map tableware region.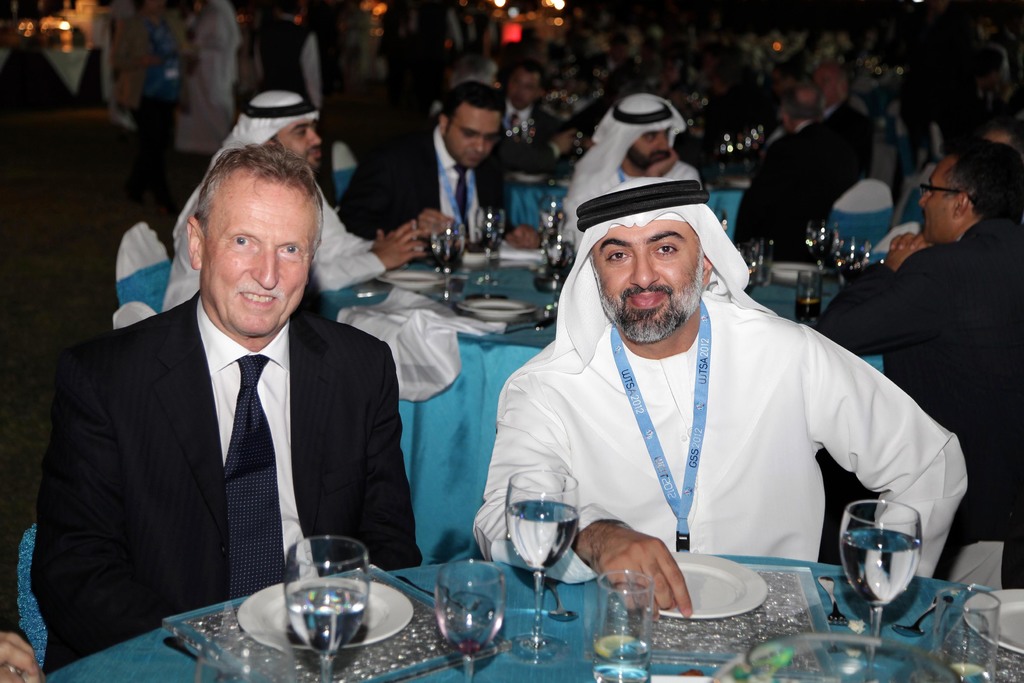
Mapped to 283, 534, 370, 682.
